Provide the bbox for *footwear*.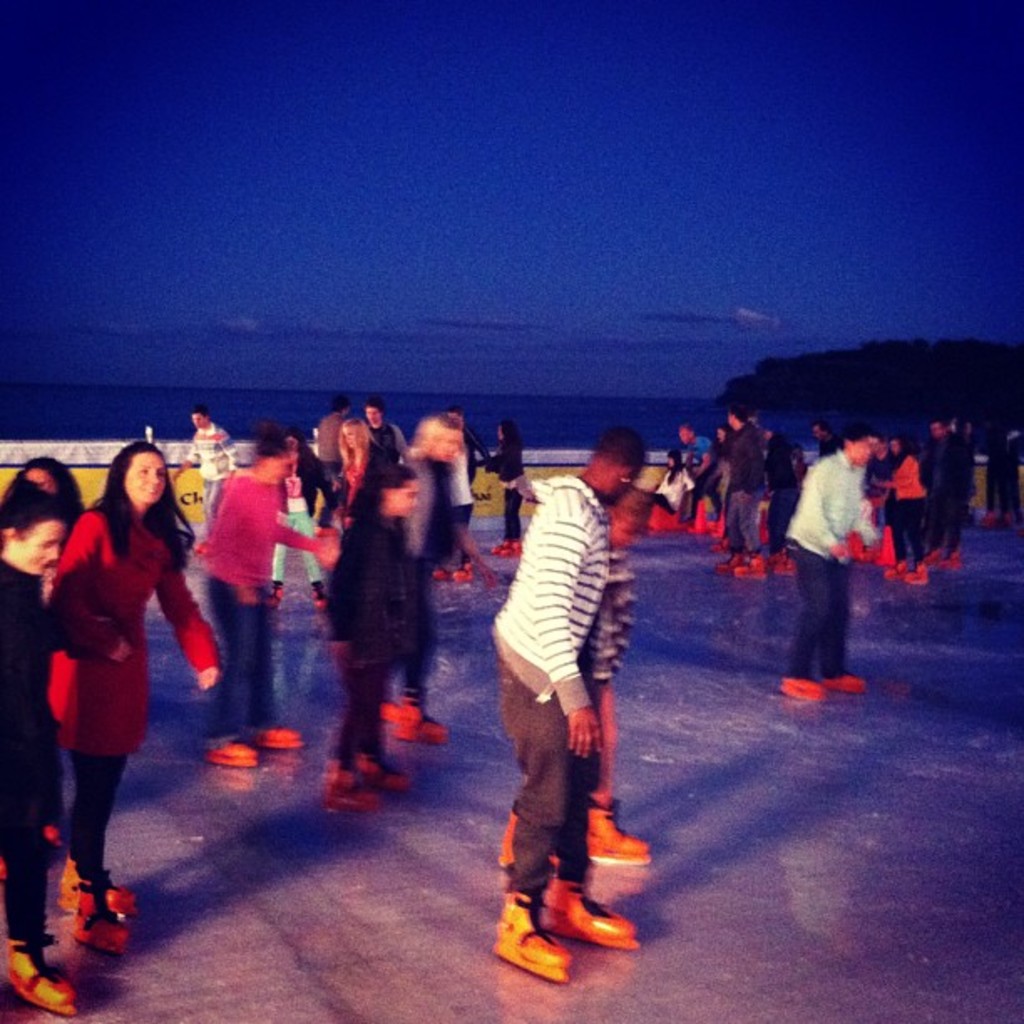
detection(321, 751, 378, 815).
